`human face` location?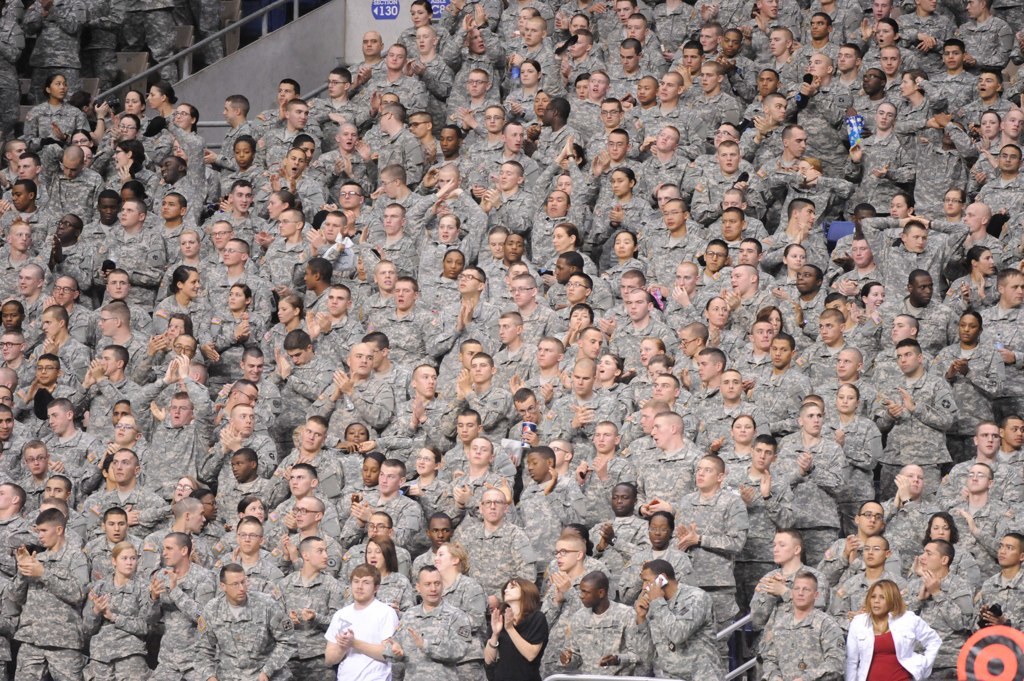
pyautogui.locateOnScreen(11, 139, 28, 162)
